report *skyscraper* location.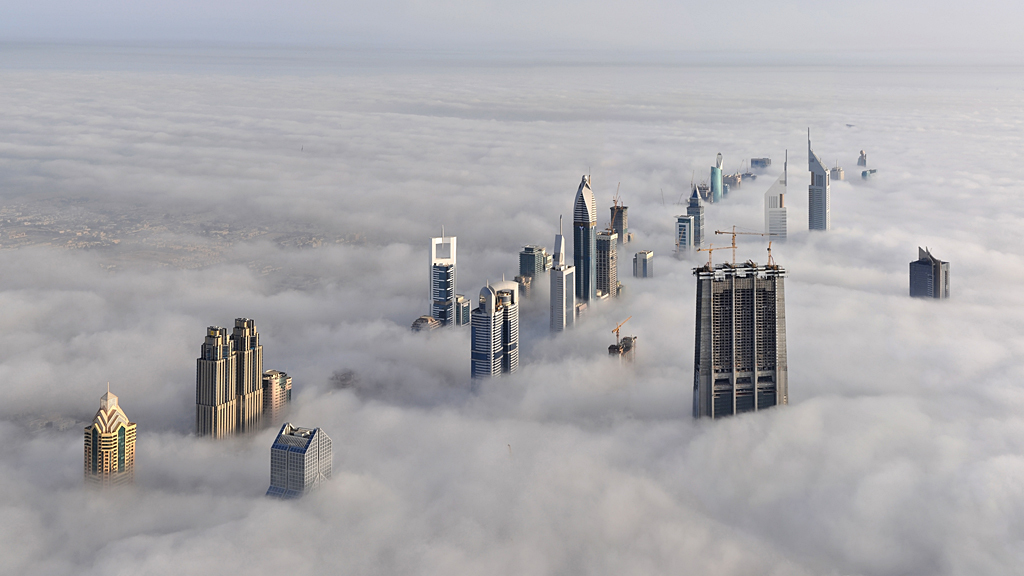
Report: rect(807, 124, 828, 234).
